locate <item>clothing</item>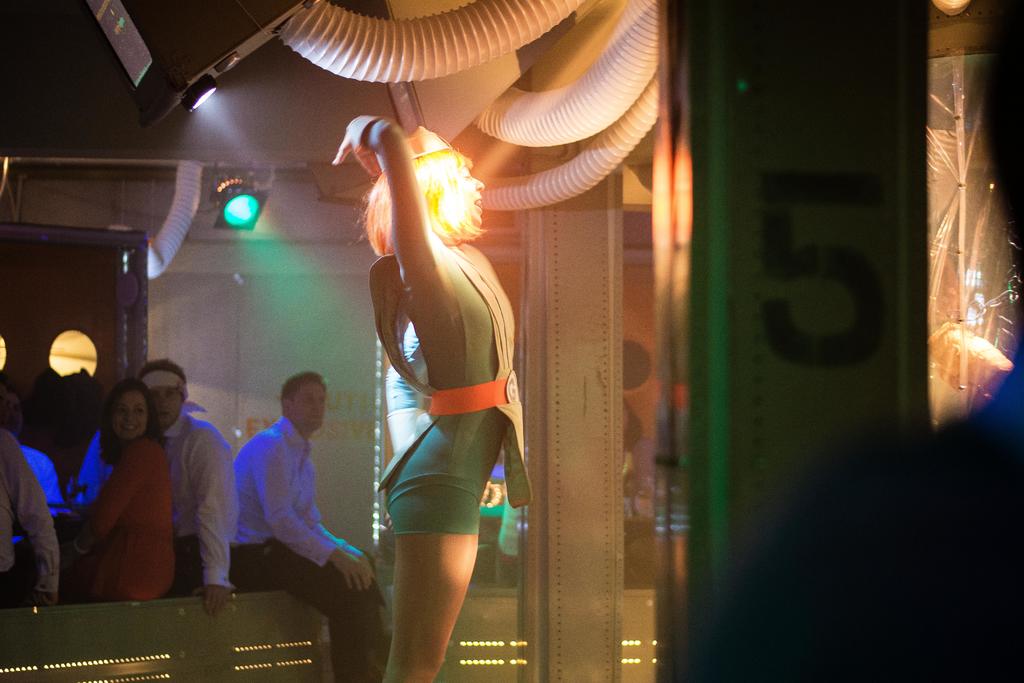
region(0, 427, 61, 589)
